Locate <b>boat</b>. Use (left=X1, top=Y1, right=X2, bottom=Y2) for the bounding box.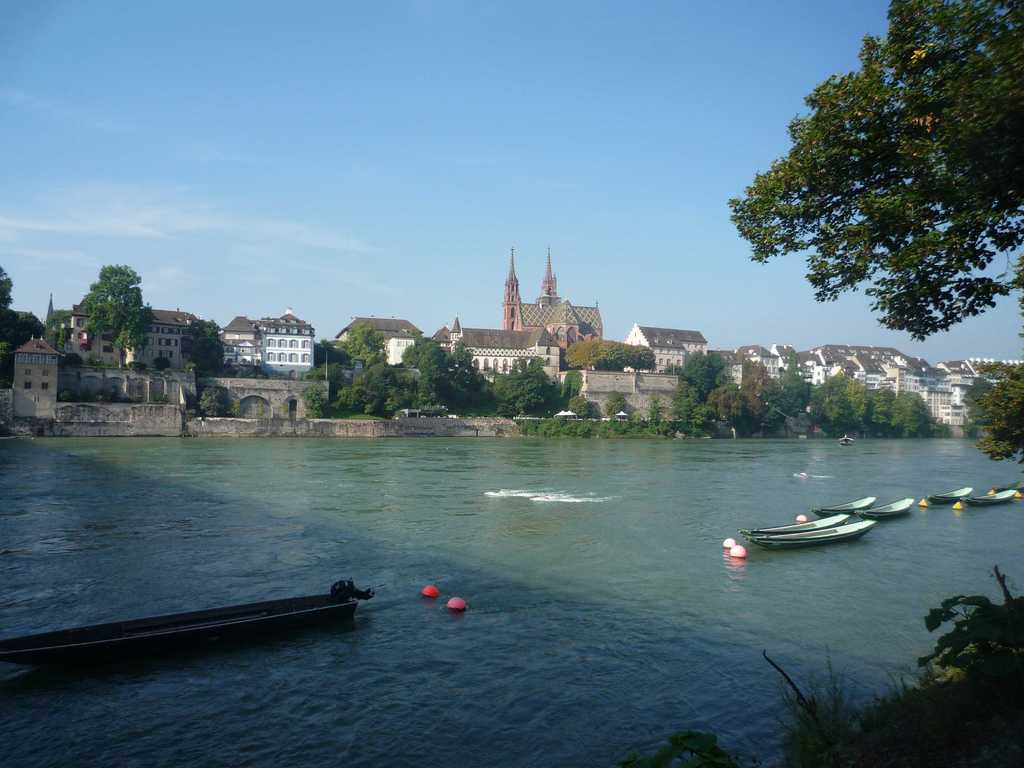
(left=923, top=483, right=973, bottom=506).
